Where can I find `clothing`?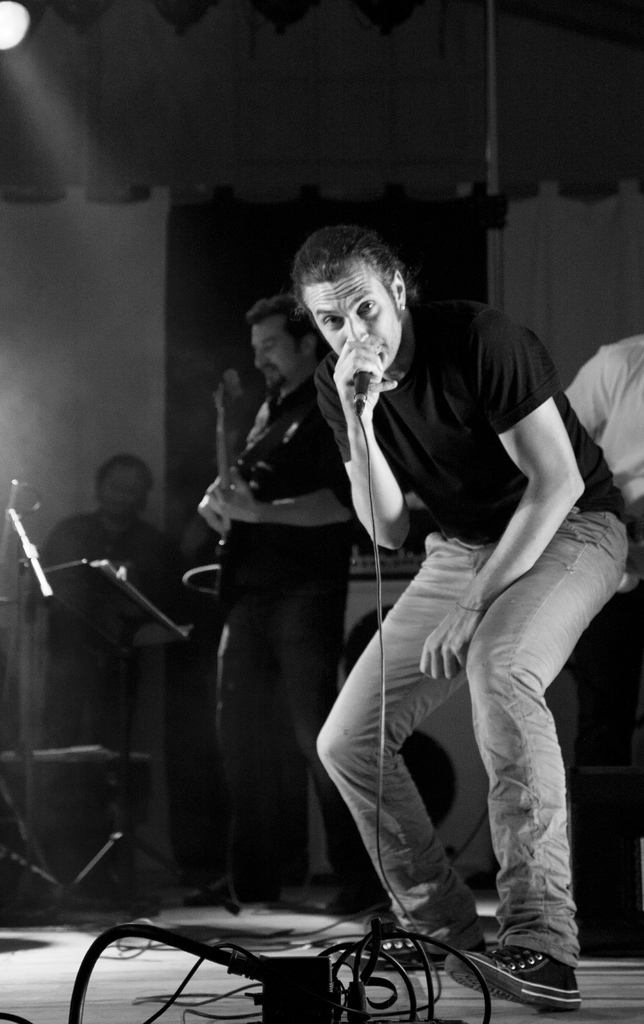
You can find it at bbox(551, 318, 643, 531).
